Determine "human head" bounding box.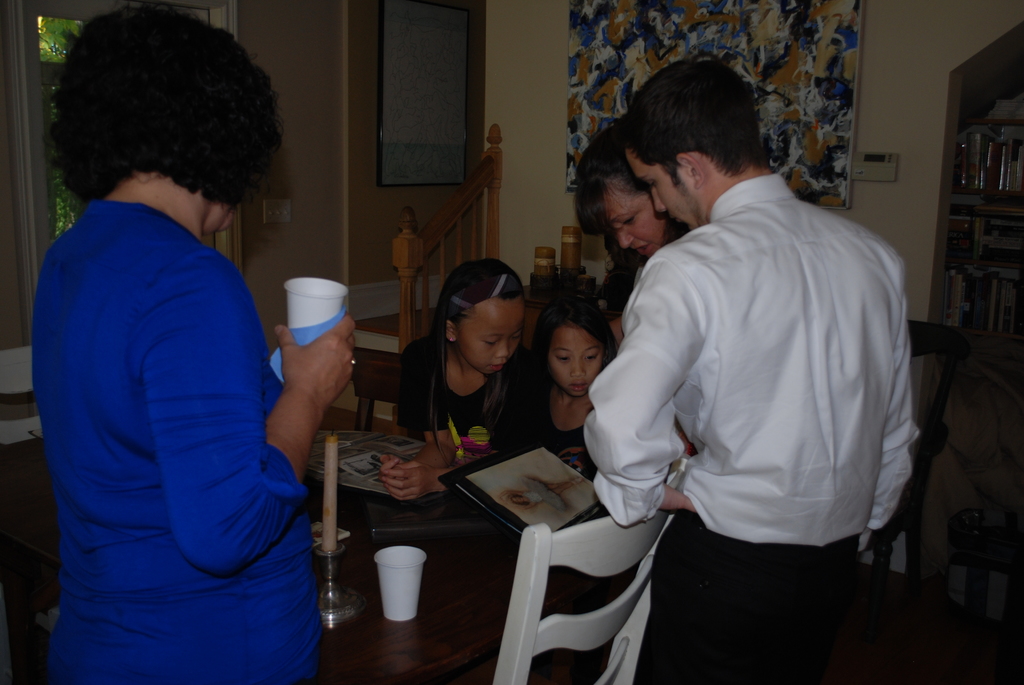
Determined: [left=58, top=5, right=269, bottom=233].
